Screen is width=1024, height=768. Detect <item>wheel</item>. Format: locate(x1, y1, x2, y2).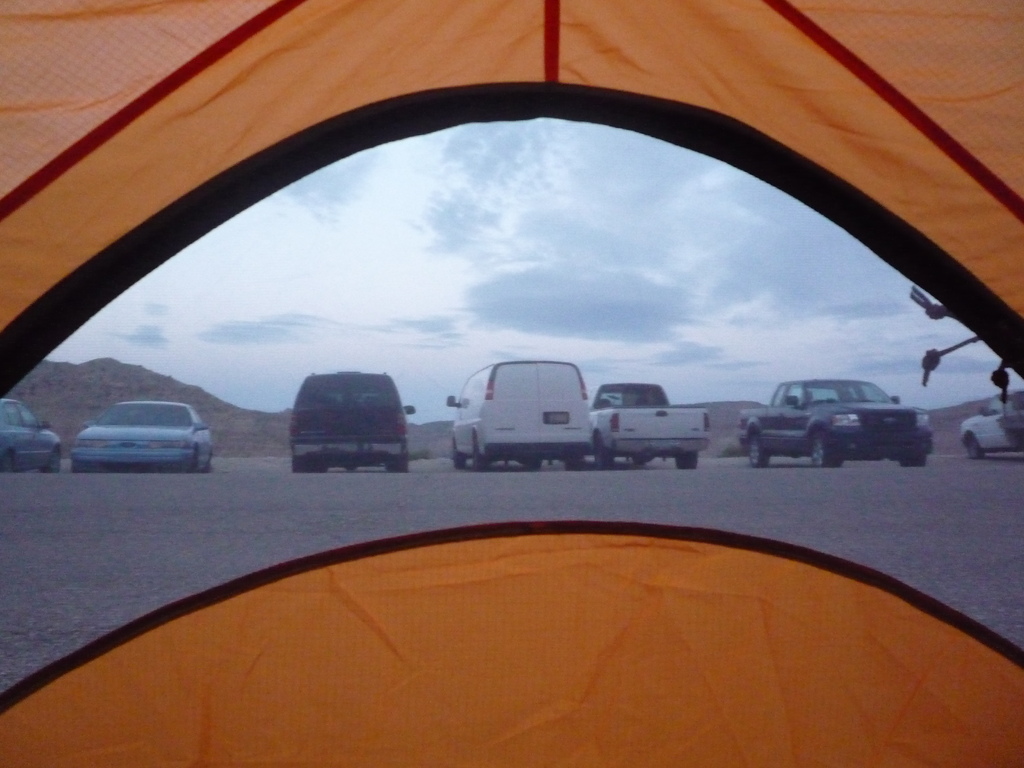
locate(295, 458, 328, 476).
